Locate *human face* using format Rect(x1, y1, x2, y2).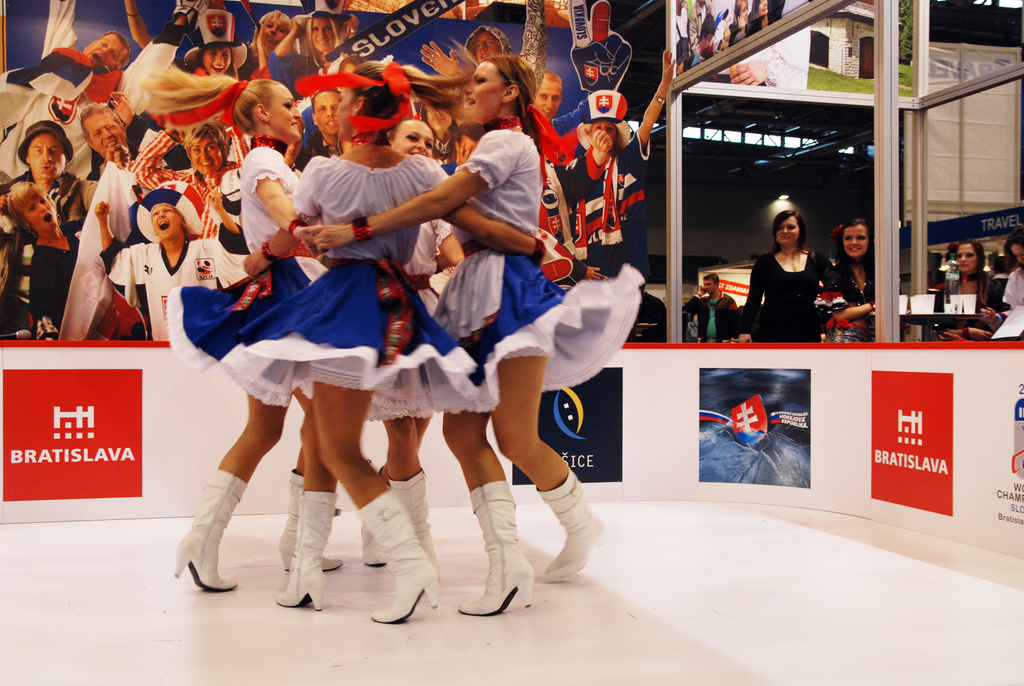
Rect(463, 64, 505, 122).
